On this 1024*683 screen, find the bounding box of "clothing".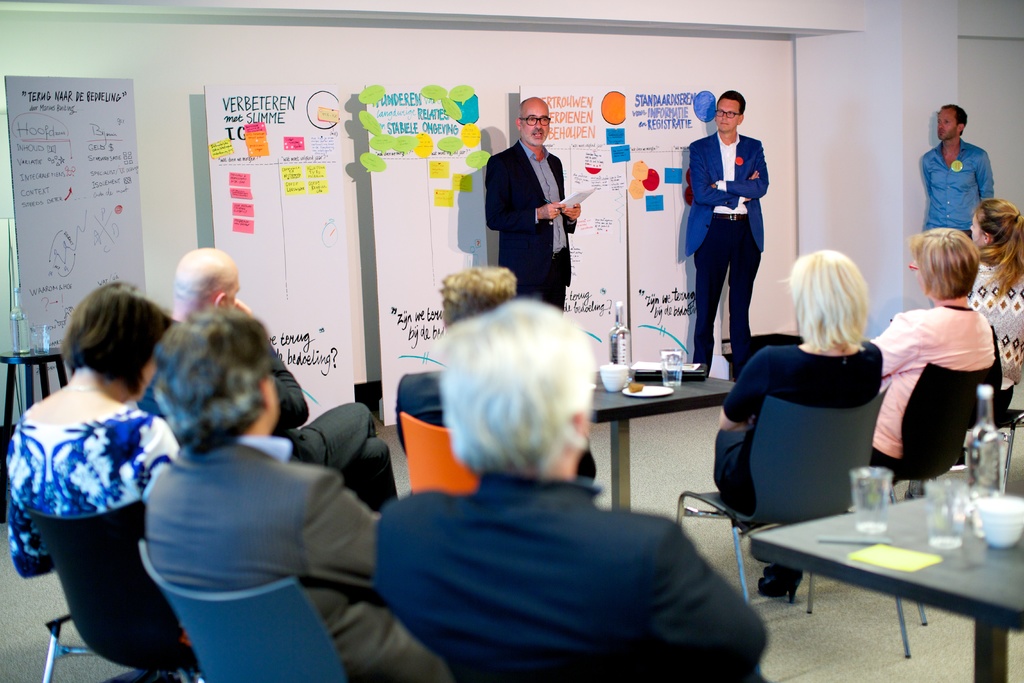
Bounding box: crop(0, 404, 181, 671).
